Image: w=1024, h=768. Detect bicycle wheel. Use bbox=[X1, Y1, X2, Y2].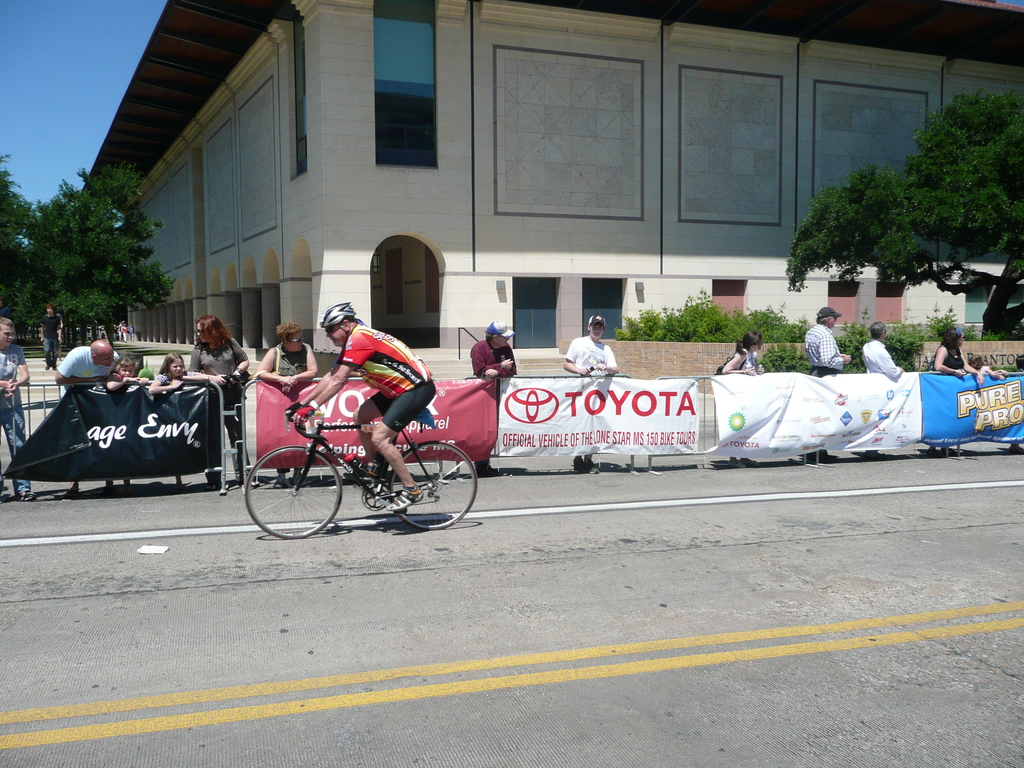
bbox=[244, 447, 342, 540].
